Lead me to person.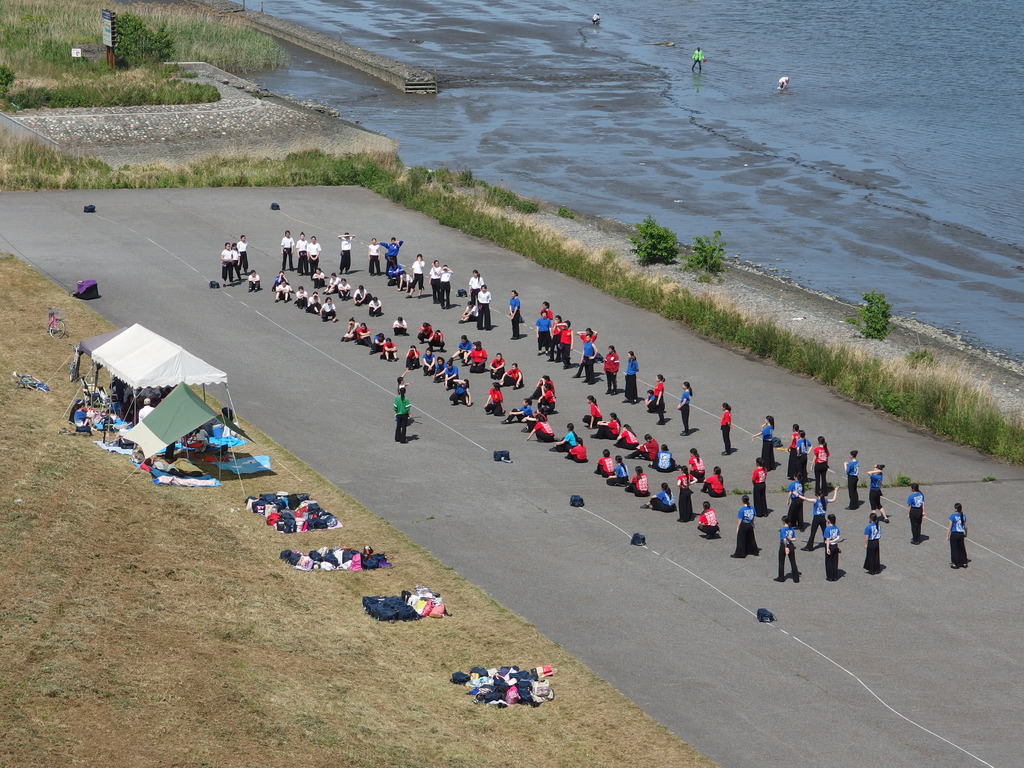
Lead to BBox(735, 504, 761, 563).
